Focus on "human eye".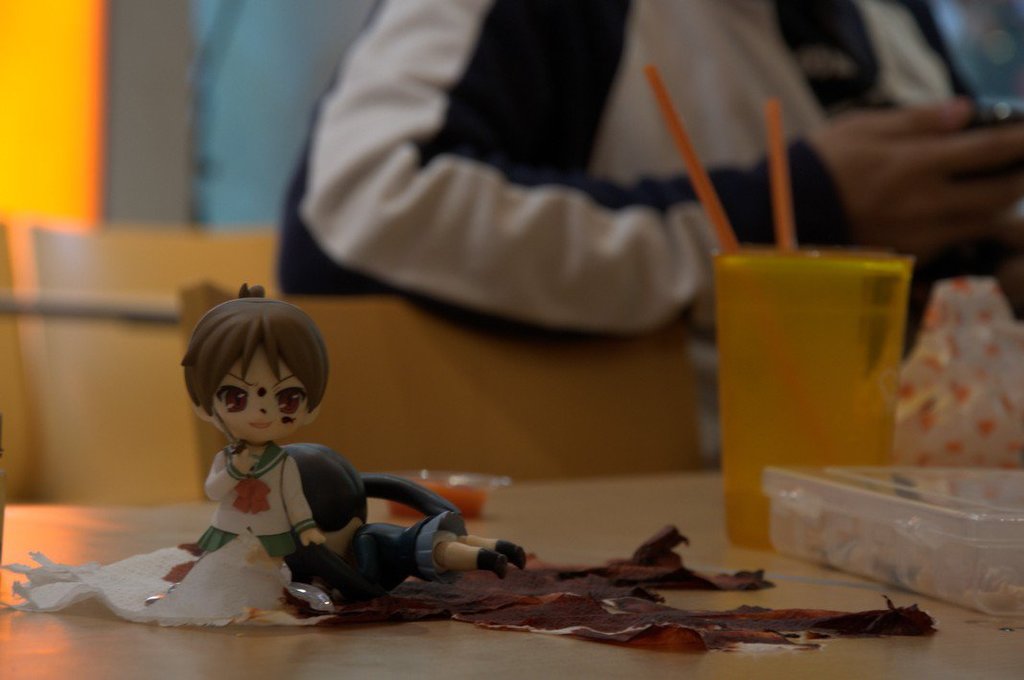
Focused at (x1=220, y1=387, x2=246, y2=410).
